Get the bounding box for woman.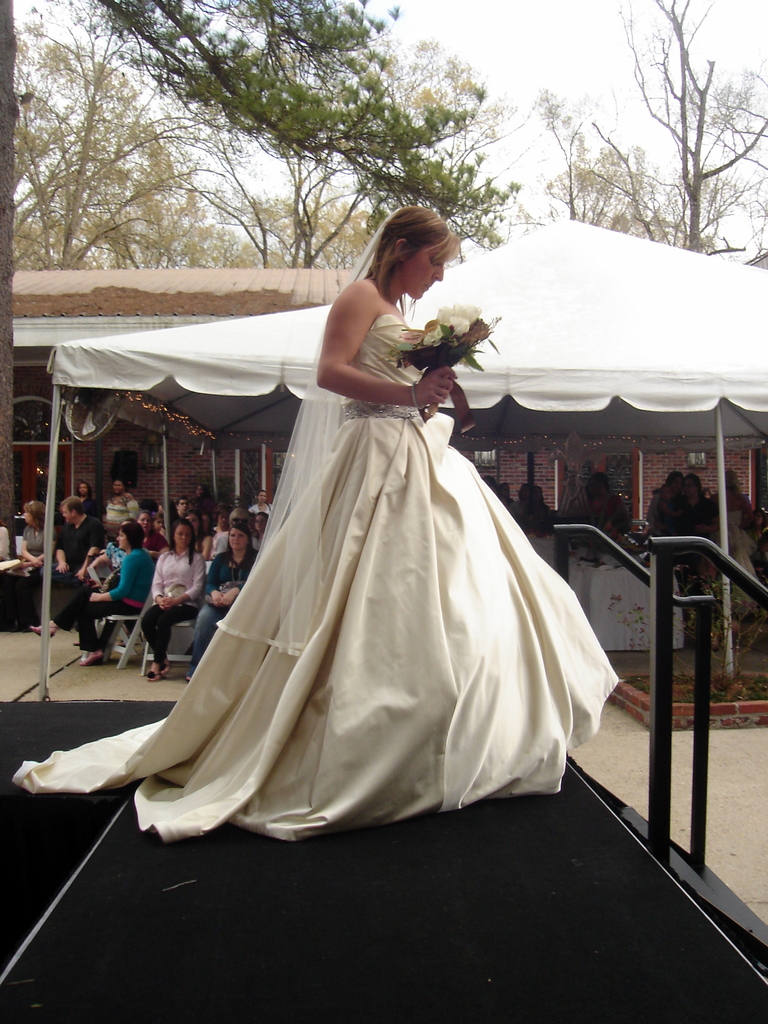
crop(245, 489, 275, 515).
